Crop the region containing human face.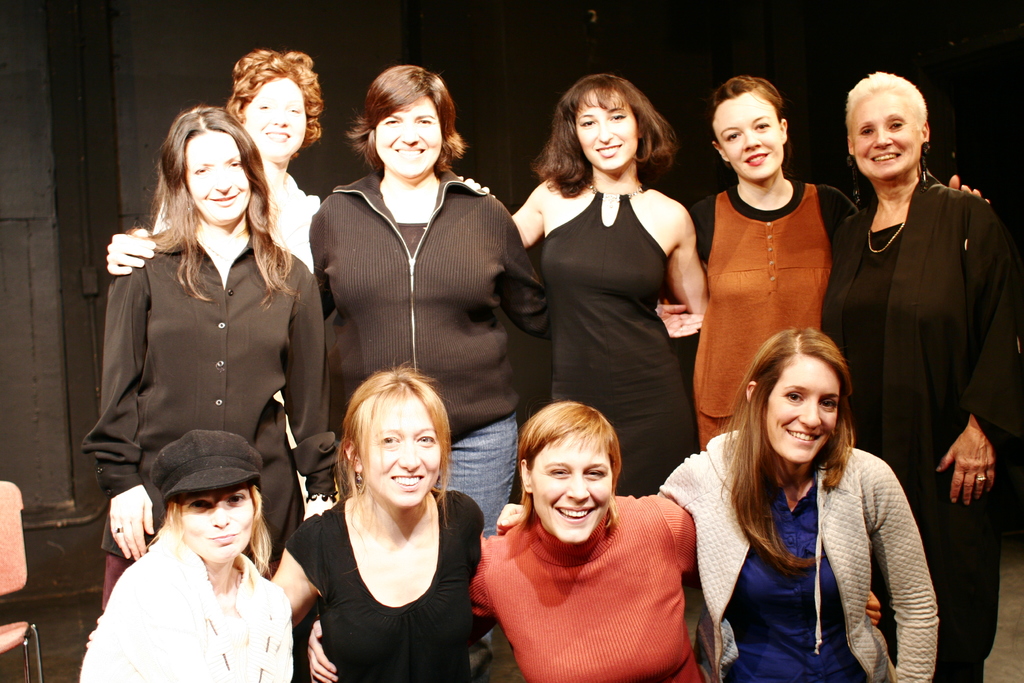
Crop region: (532, 437, 616, 540).
